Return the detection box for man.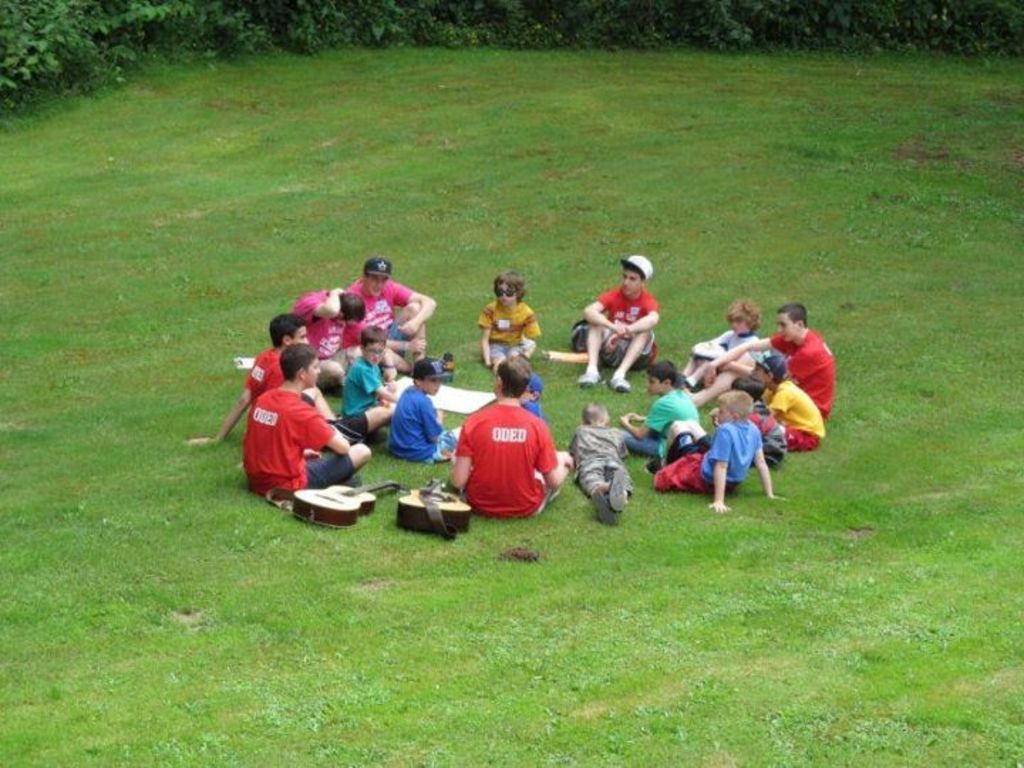
region(292, 284, 368, 385).
